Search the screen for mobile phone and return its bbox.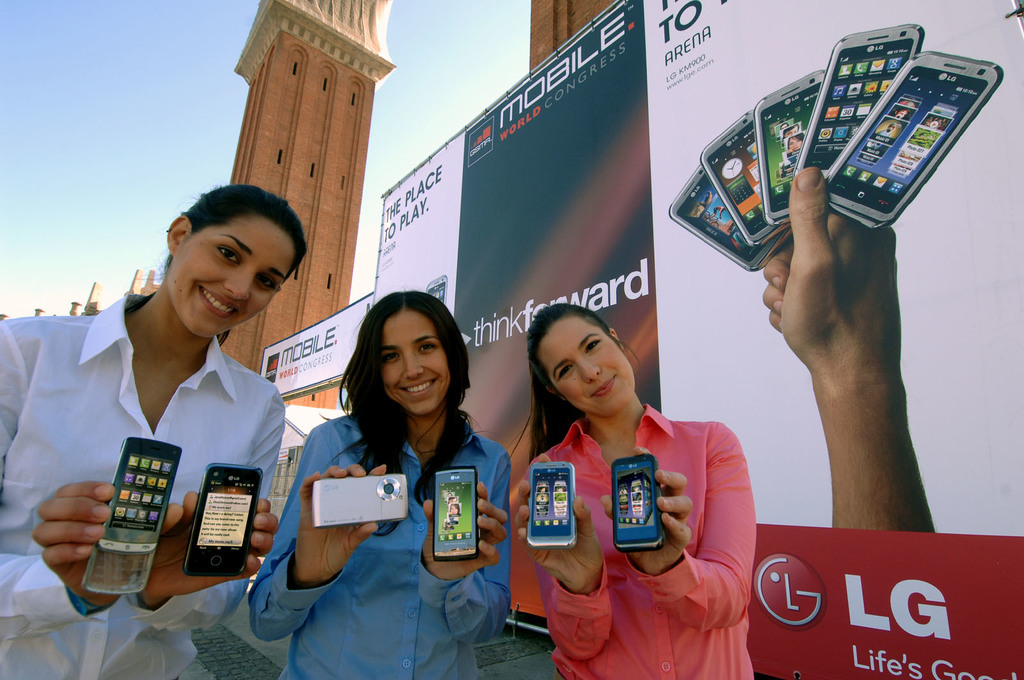
Found: Rect(524, 459, 579, 550).
